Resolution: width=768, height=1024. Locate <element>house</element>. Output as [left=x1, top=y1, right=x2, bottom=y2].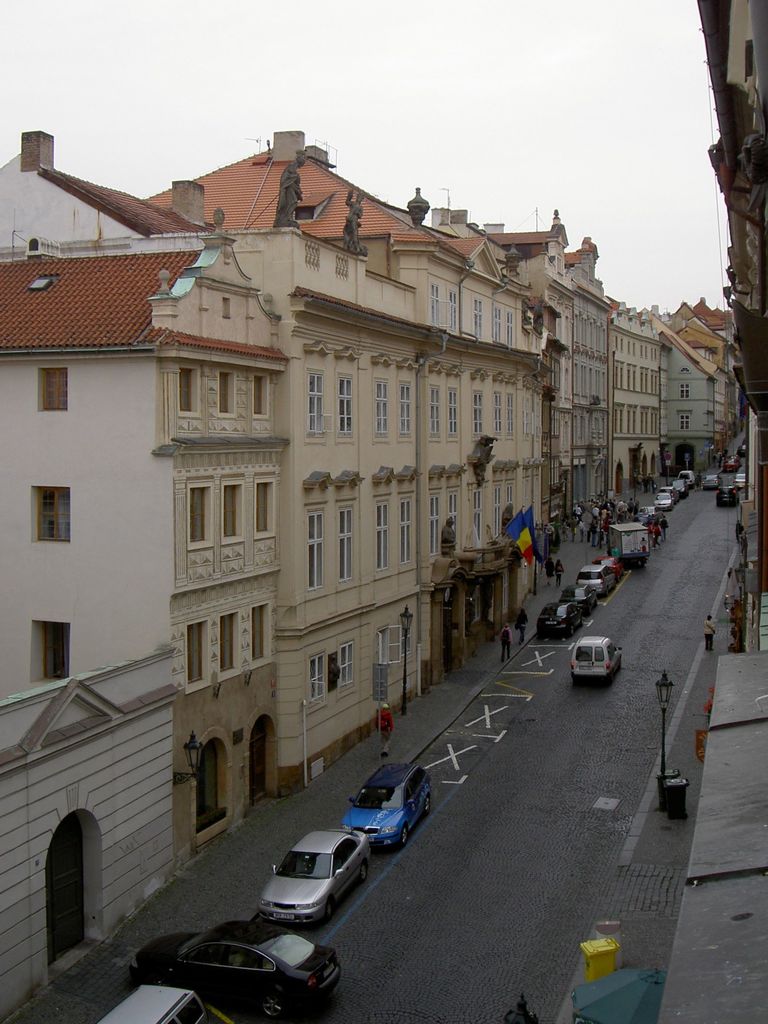
[left=0, top=125, right=284, bottom=850].
